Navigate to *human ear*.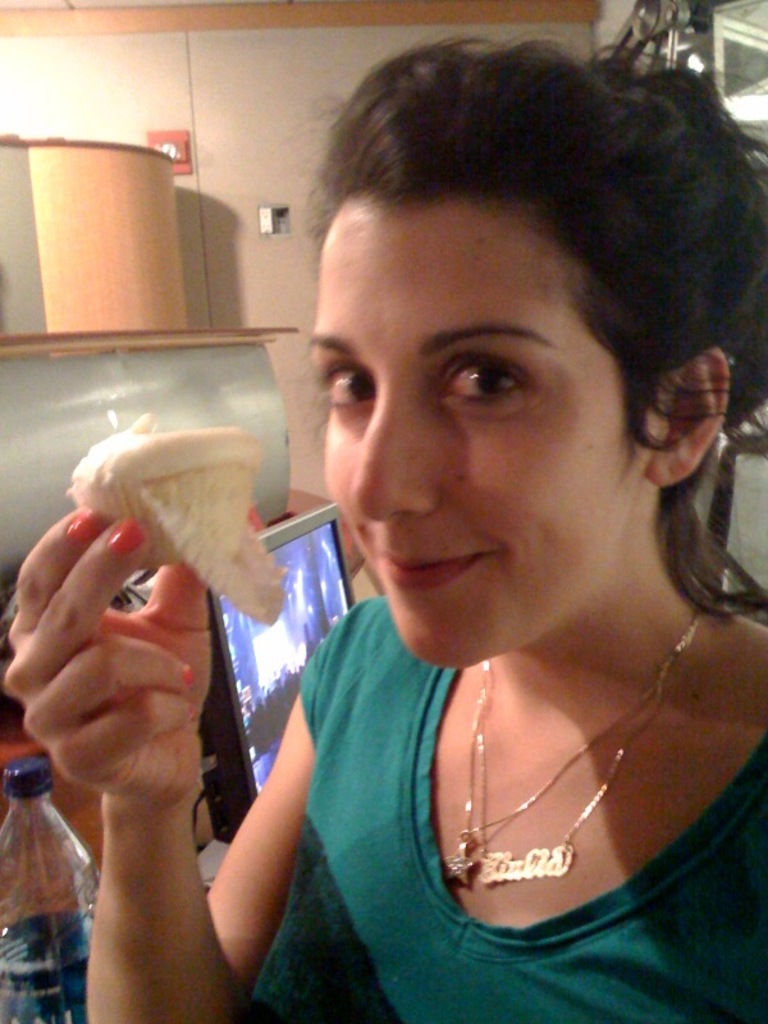
Navigation target: {"left": 645, "top": 343, "right": 730, "bottom": 490}.
